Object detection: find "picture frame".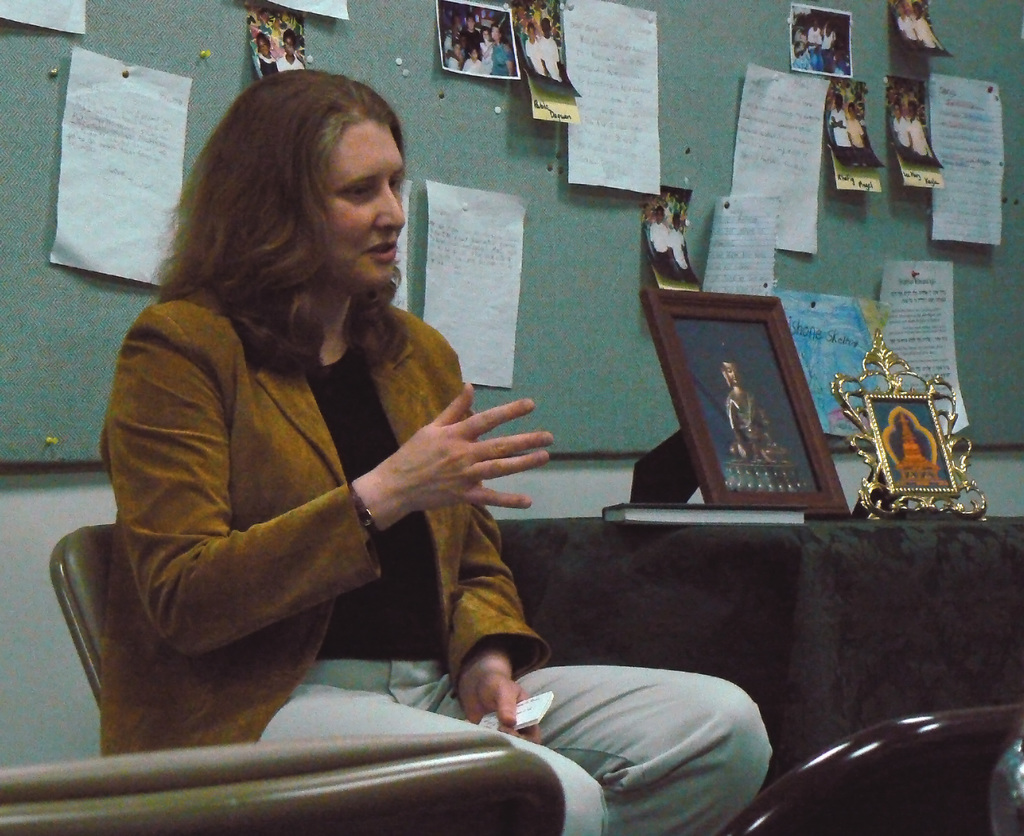
region(630, 285, 851, 510).
